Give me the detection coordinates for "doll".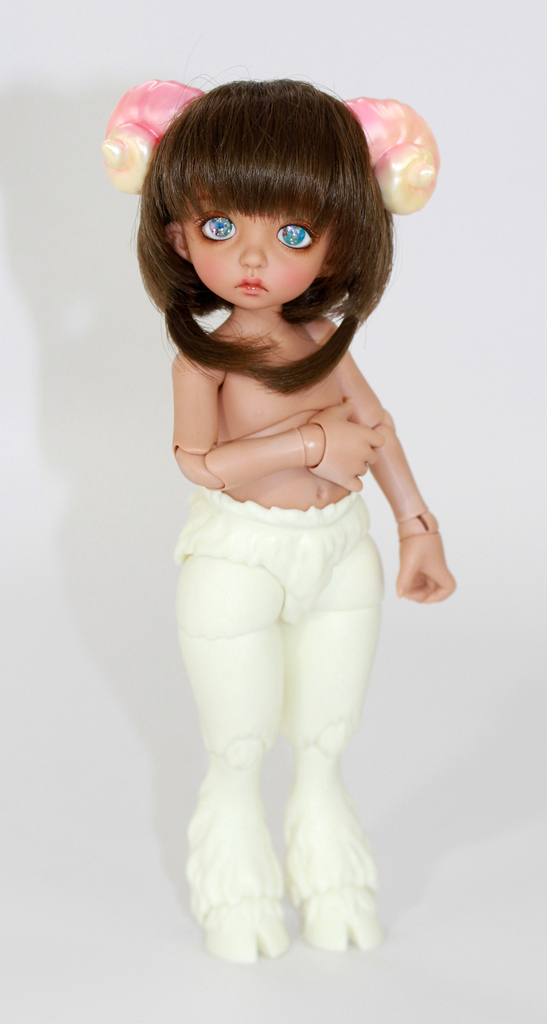
bbox=(81, 83, 466, 972).
